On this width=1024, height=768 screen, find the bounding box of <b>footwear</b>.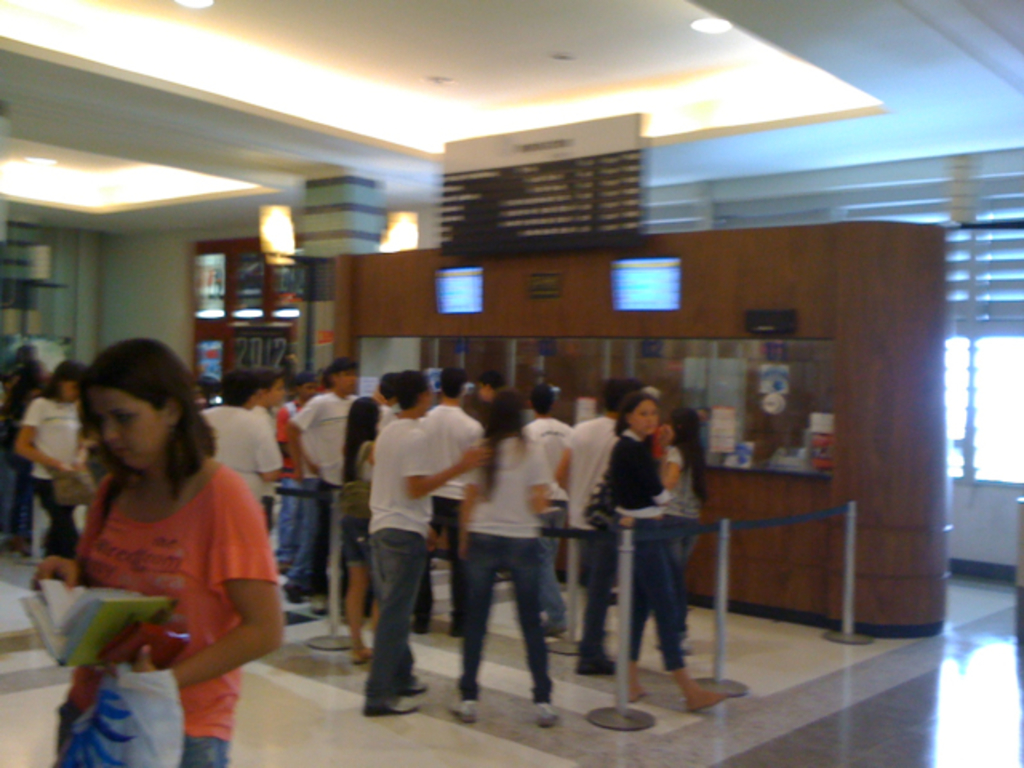
Bounding box: [x1=355, y1=648, x2=365, y2=659].
